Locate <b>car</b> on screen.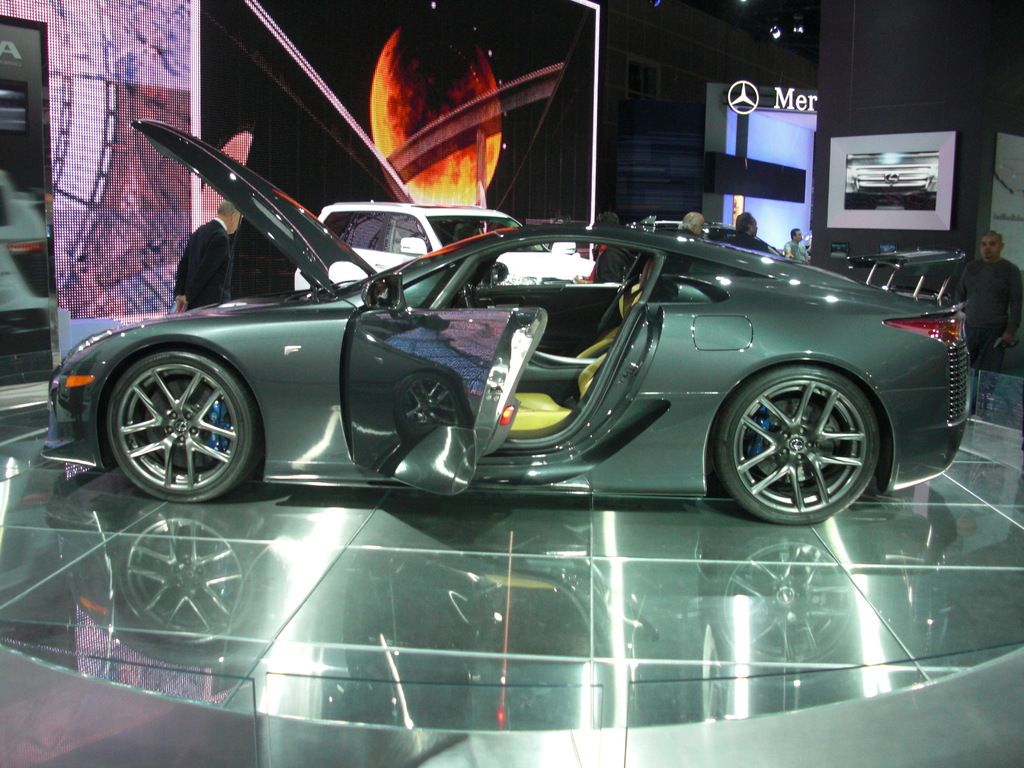
On screen at <bbox>56, 163, 944, 532</bbox>.
